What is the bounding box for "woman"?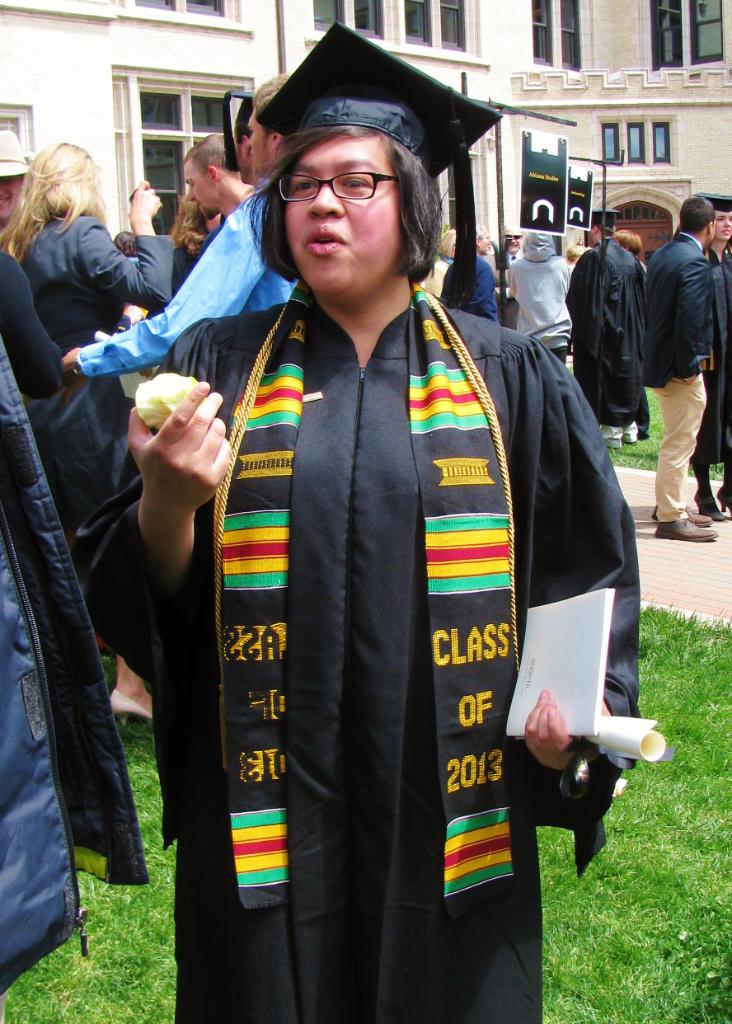
bbox=(413, 223, 462, 303).
